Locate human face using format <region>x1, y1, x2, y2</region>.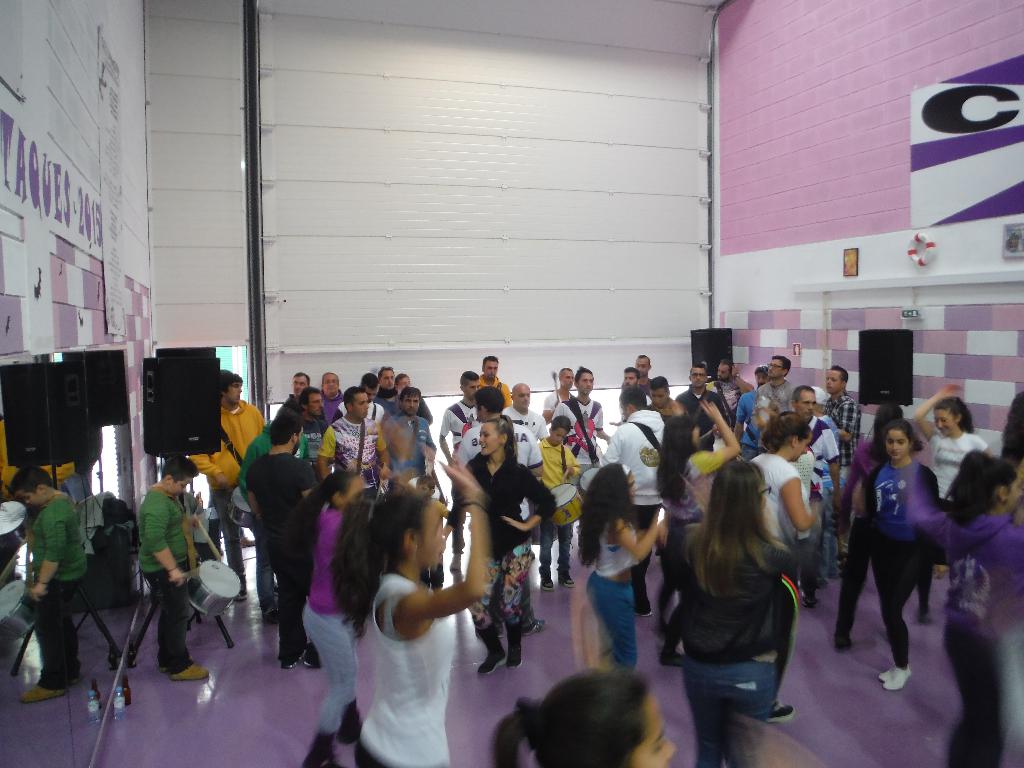
<region>691, 365, 705, 387</region>.
